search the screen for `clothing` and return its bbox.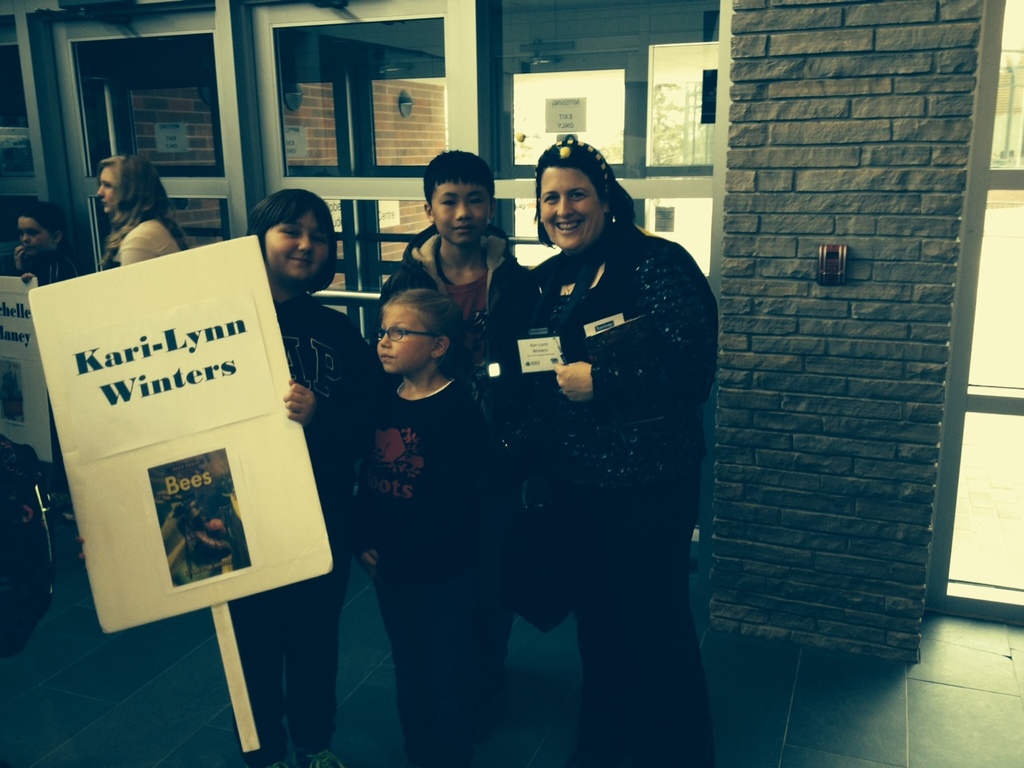
Found: bbox=(454, 136, 717, 727).
